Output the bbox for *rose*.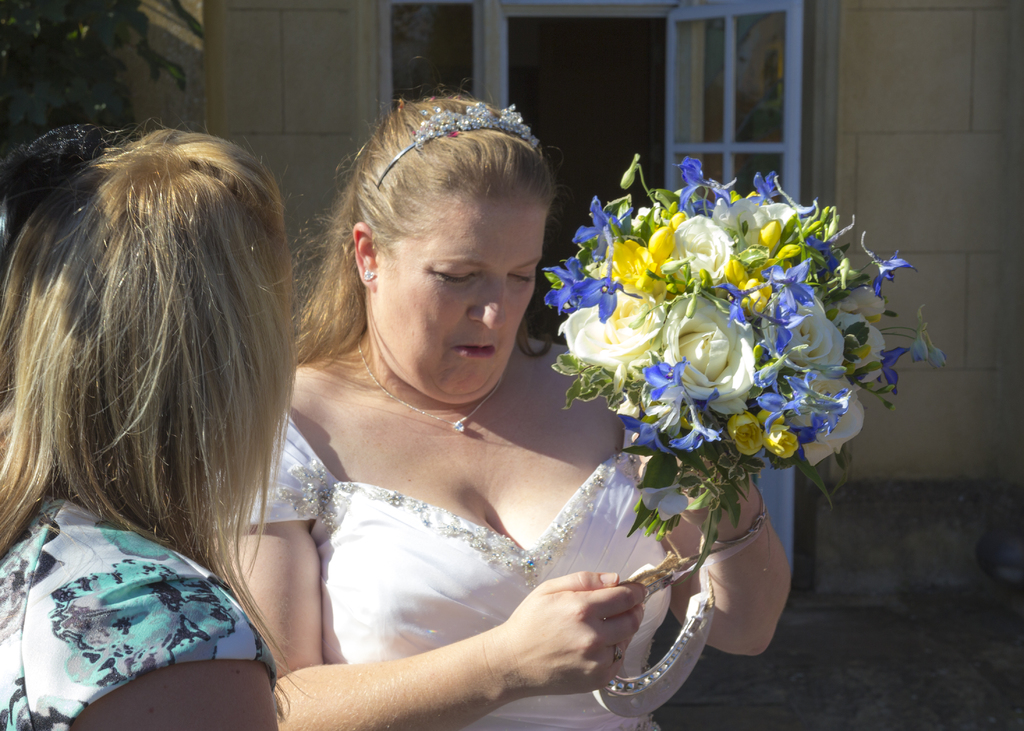
[left=765, top=422, right=797, bottom=458].
